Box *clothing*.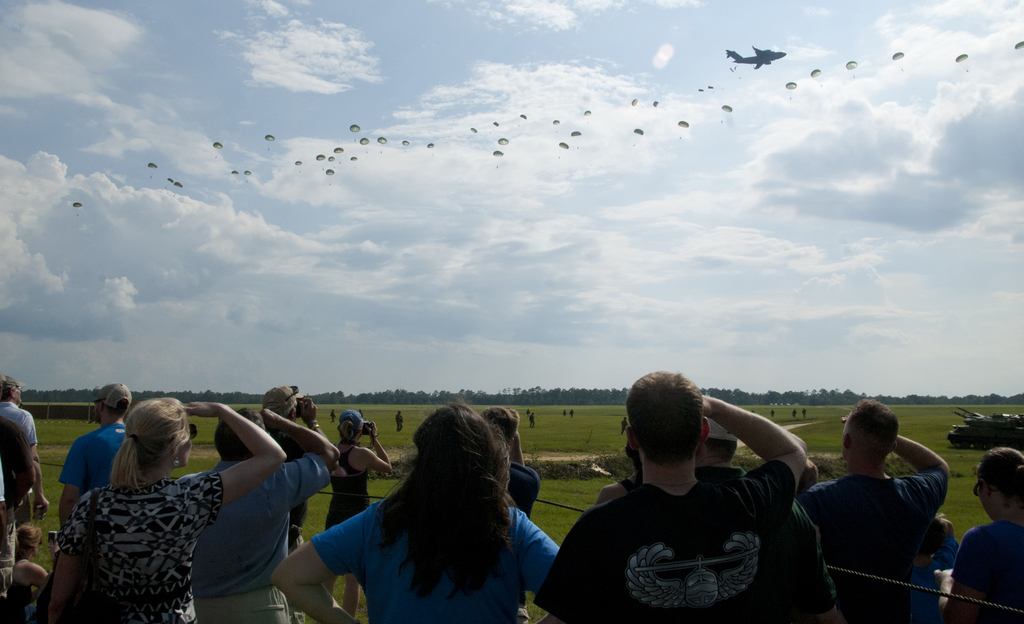
326,444,371,527.
